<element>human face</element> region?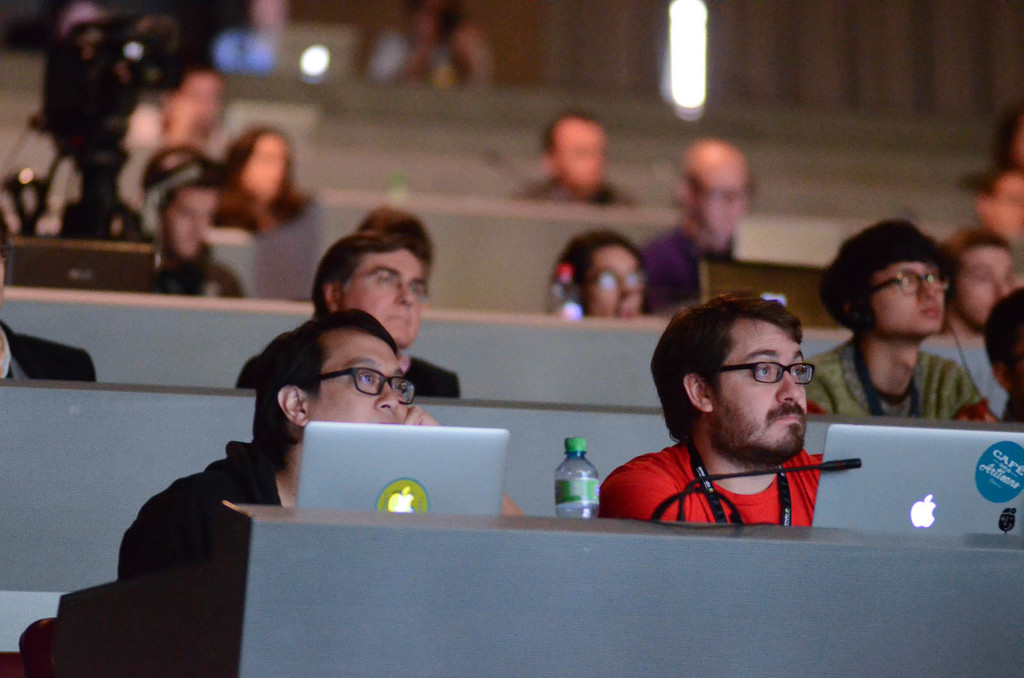
[175,86,220,136]
